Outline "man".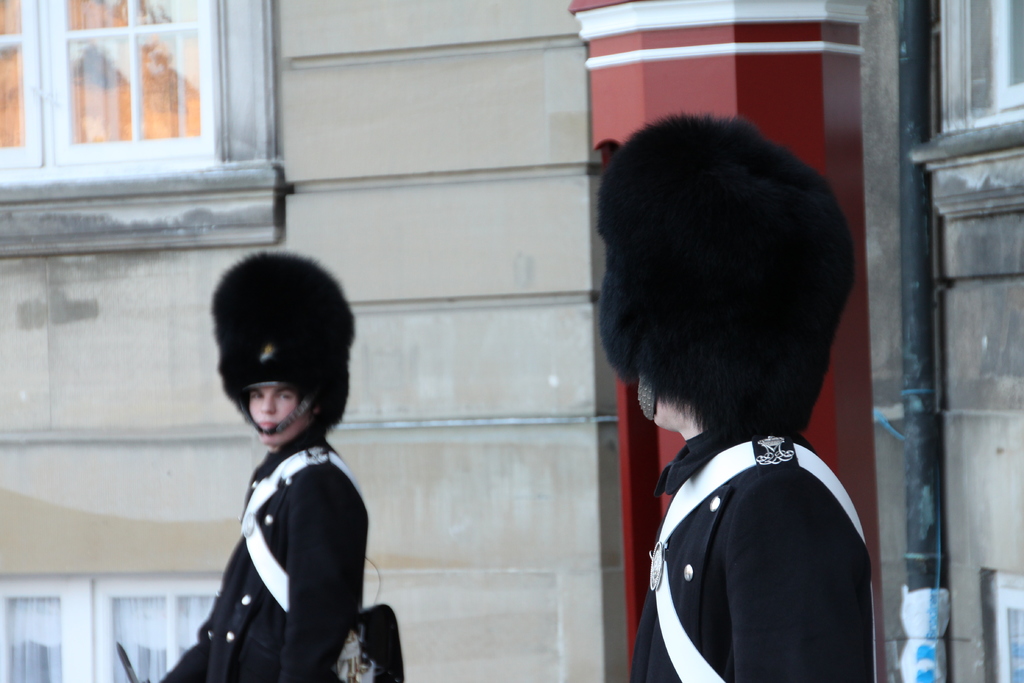
Outline: <box>596,112,879,682</box>.
